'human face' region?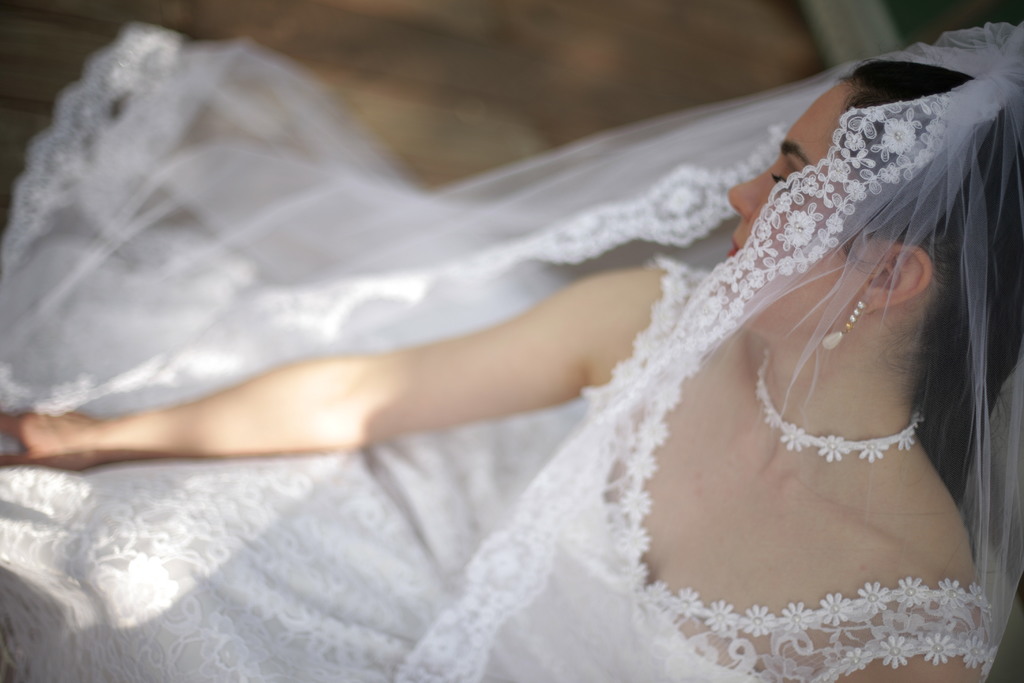
x1=724 y1=76 x2=853 y2=298
